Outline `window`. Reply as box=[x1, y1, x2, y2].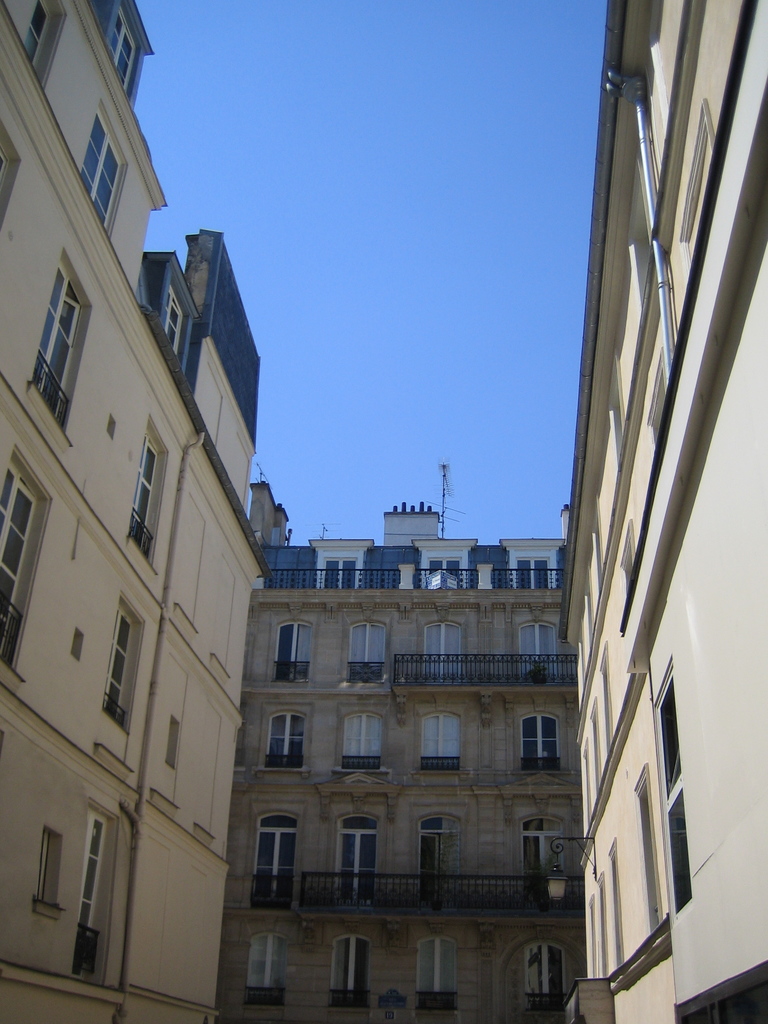
box=[532, 941, 572, 1013].
